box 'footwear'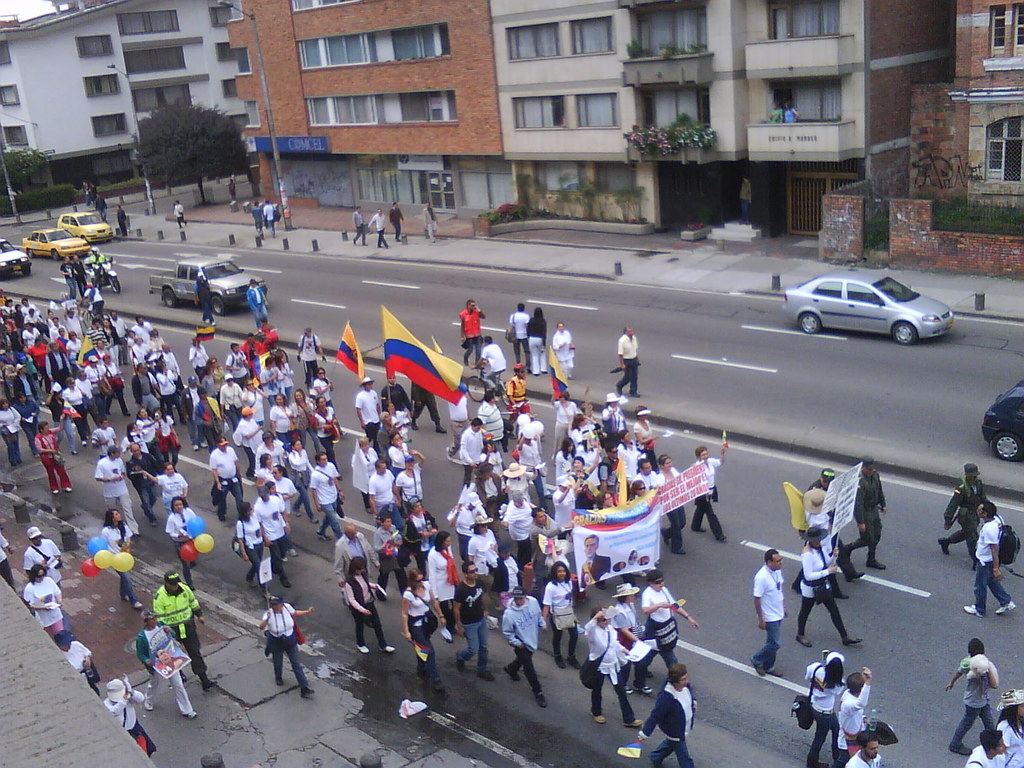
bbox=[184, 673, 188, 682]
